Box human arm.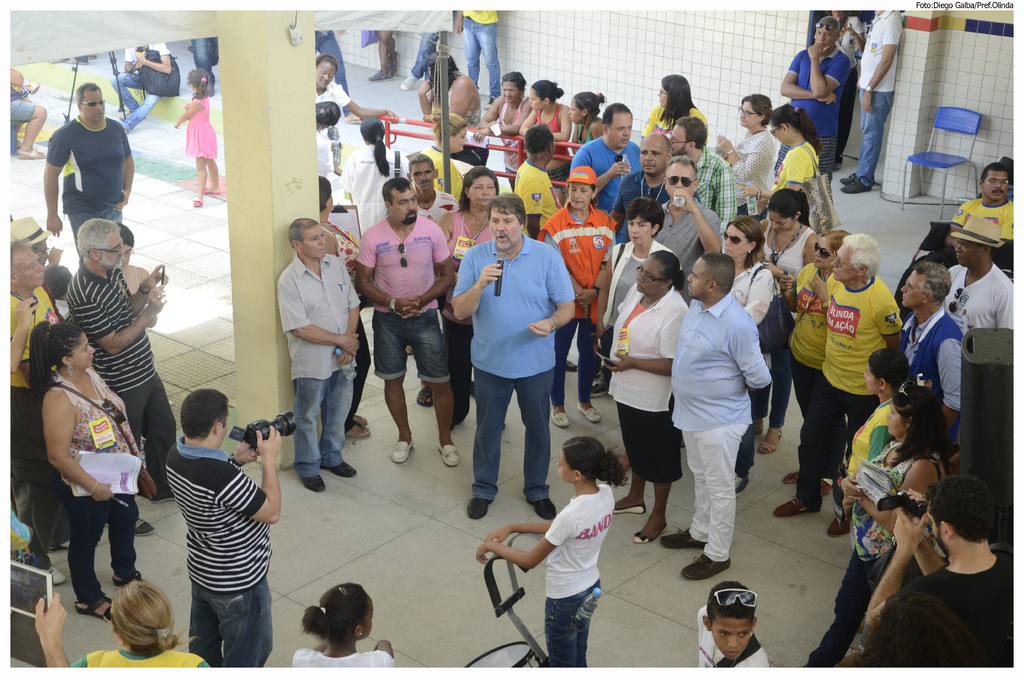
[left=725, top=307, right=775, bottom=394].
